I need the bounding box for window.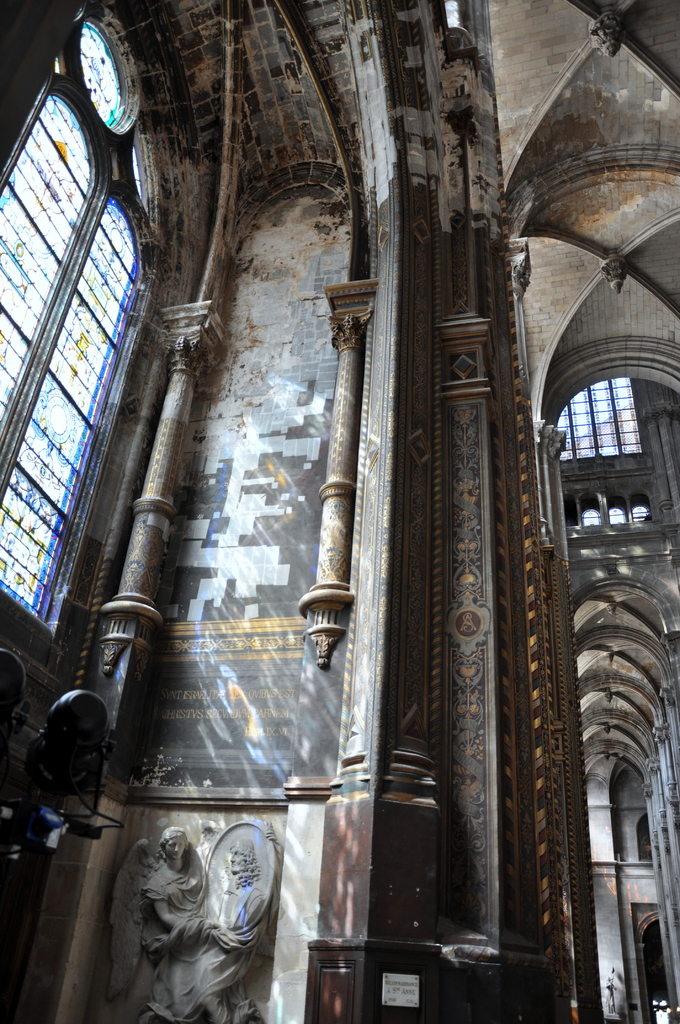
Here it is: (17, 26, 149, 701).
